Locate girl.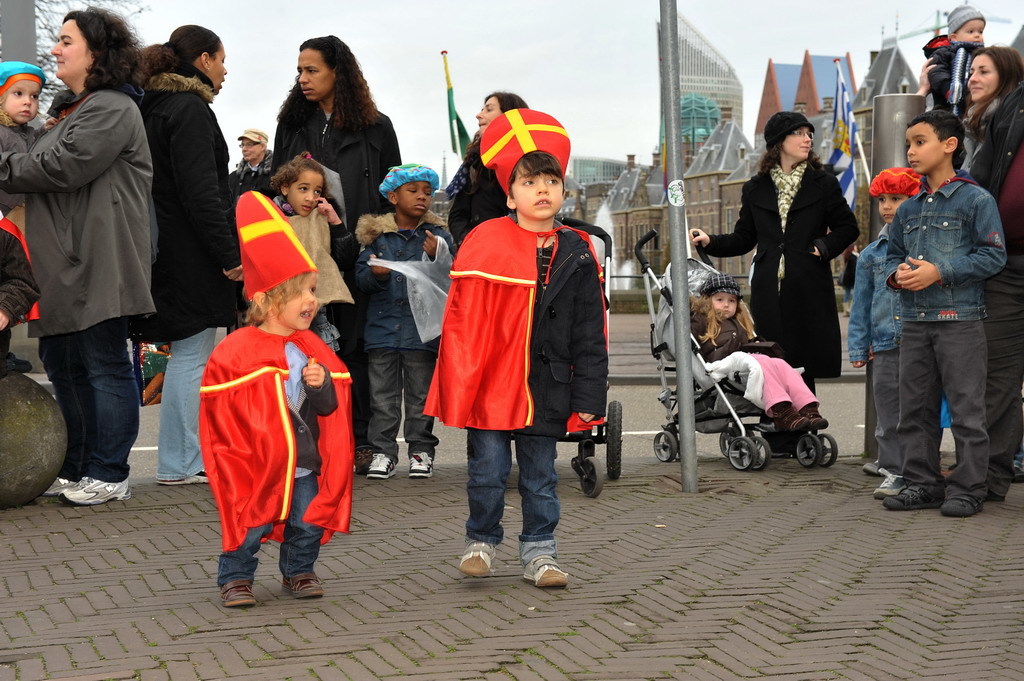
Bounding box: 200,189,356,602.
